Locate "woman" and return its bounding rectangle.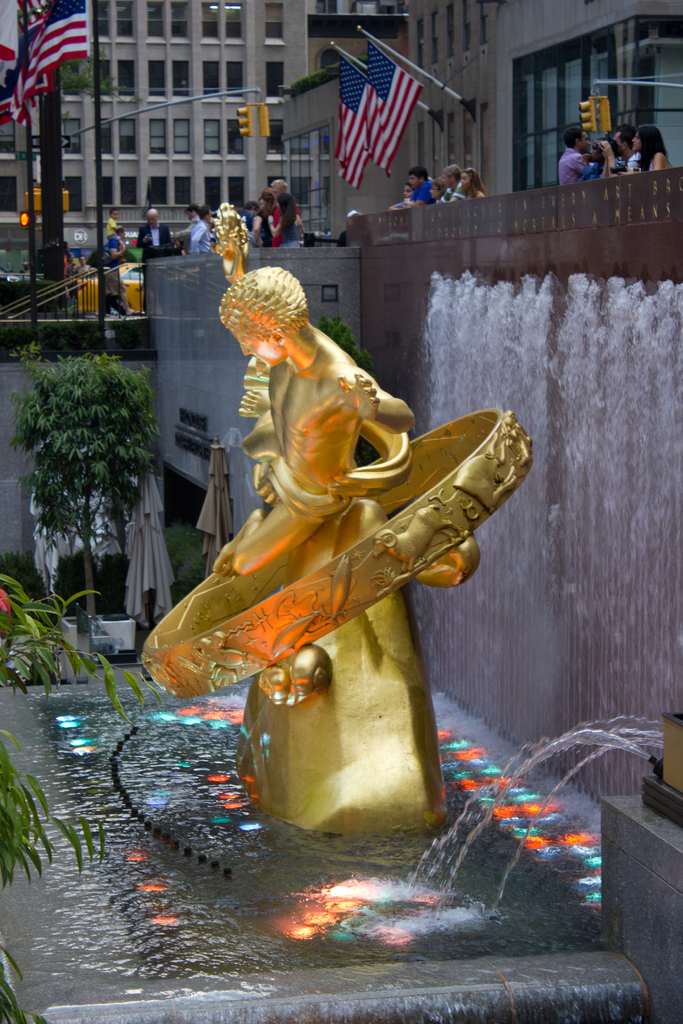
x1=462 y1=164 x2=486 y2=202.
